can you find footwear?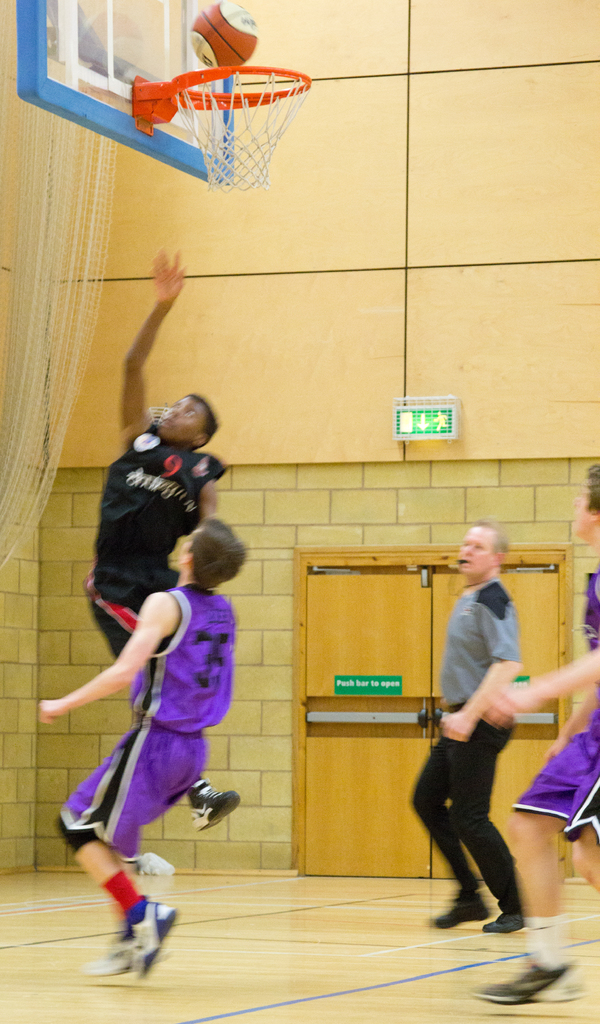
Yes, bounding box: left=132, top=853, right=172, bottom=881.
